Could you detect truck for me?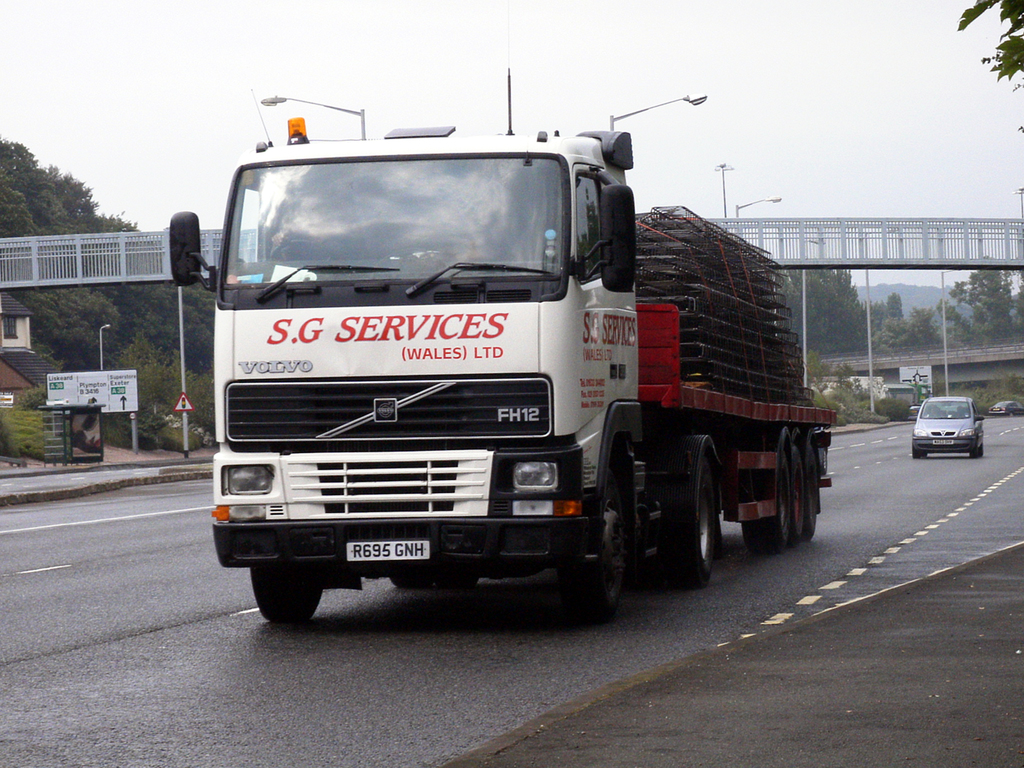
Detection result: <bbox>184, 91, 843, 623</bbox>.
